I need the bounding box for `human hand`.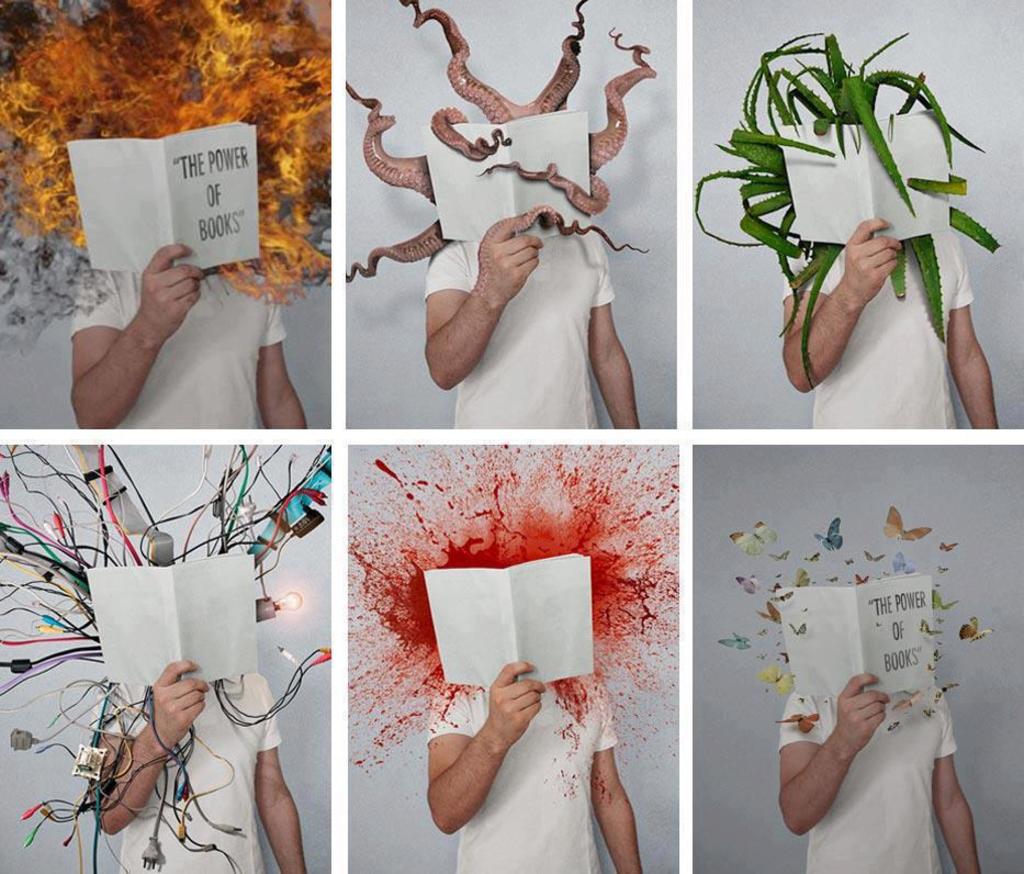
Here it is: 831 669 889 751.
